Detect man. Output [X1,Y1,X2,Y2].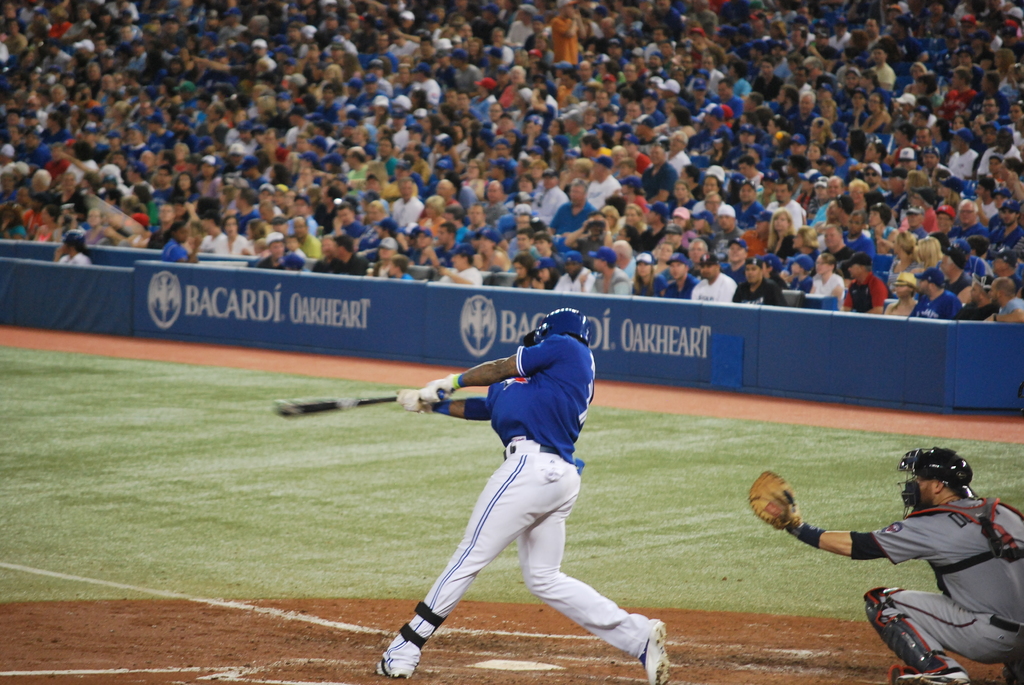
[681,164,706,203].
